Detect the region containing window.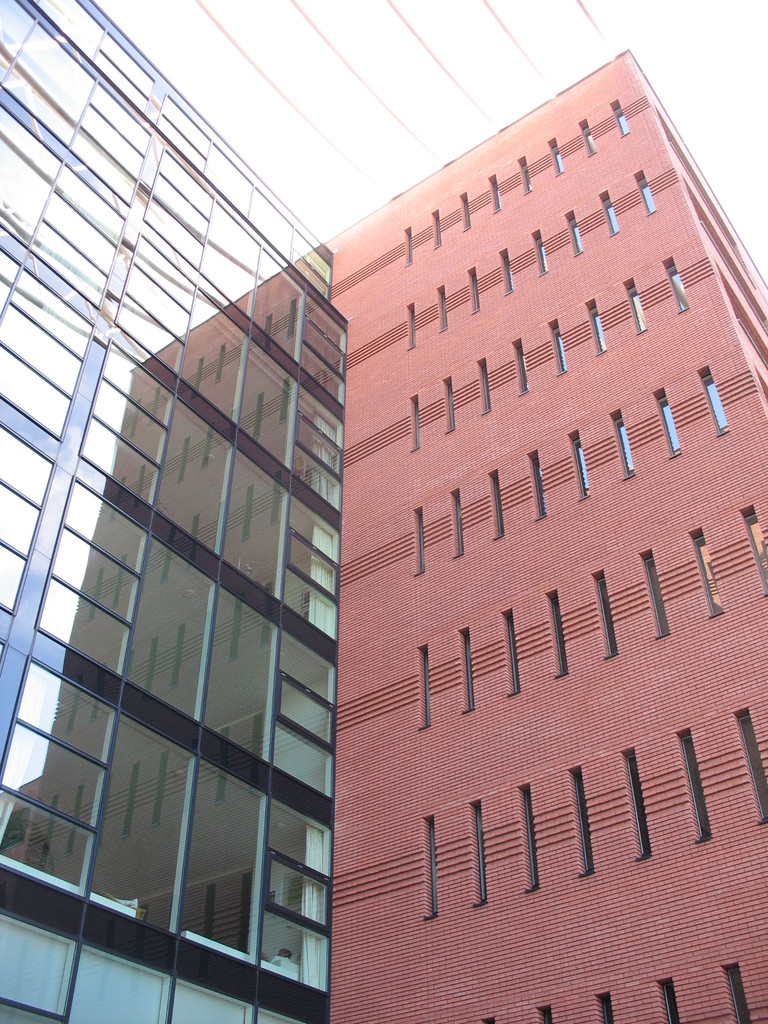
(482, 369, 492, 414).
